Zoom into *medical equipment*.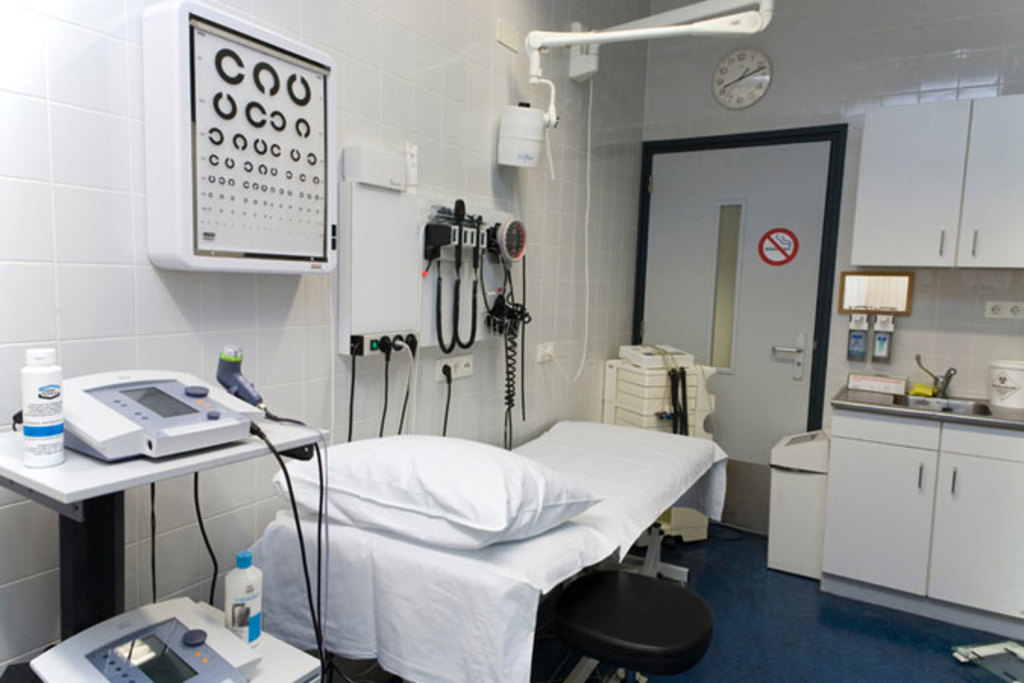
Zoom target: 18/342/62/461.
